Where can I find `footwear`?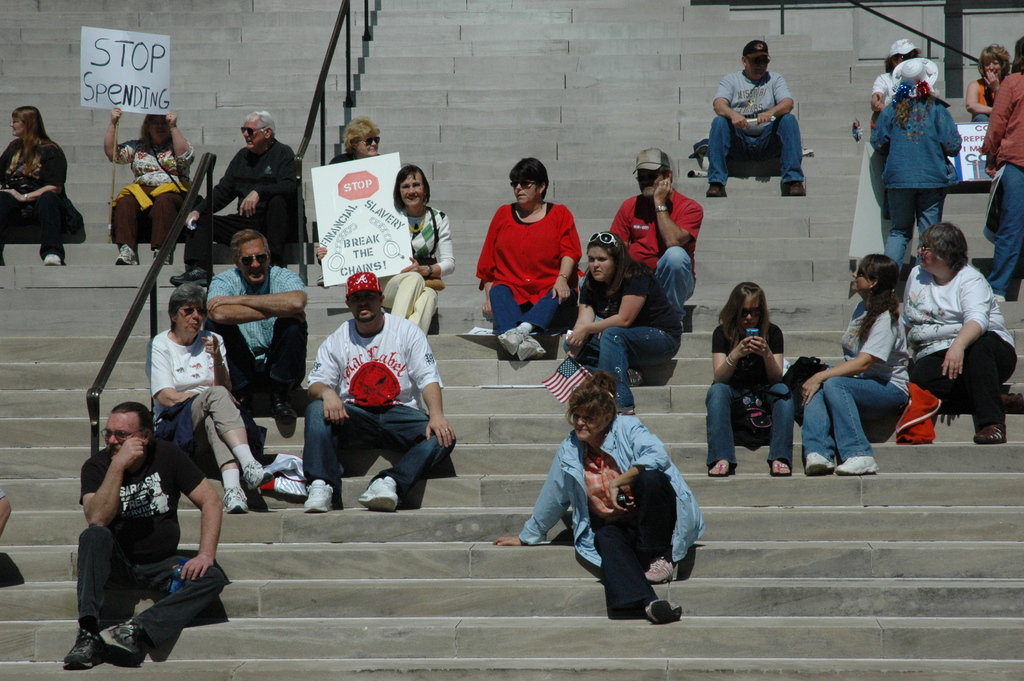
You can find it at [x1=222, y1=485, x2=250, y2=515].
